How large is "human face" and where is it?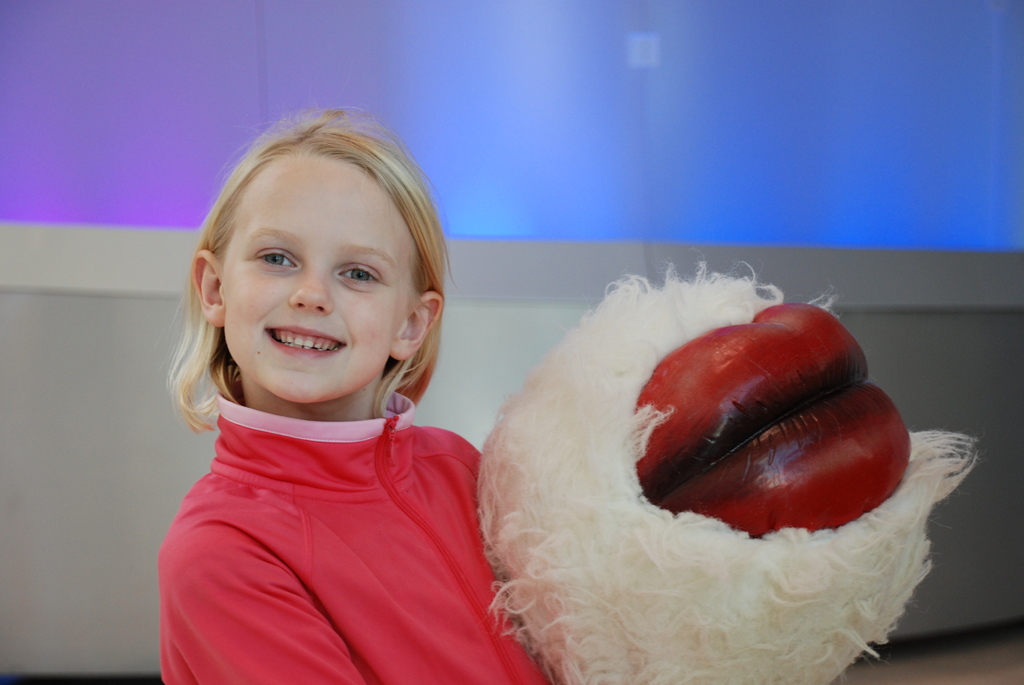
Bounding box: (223, 159, 413, 402).
